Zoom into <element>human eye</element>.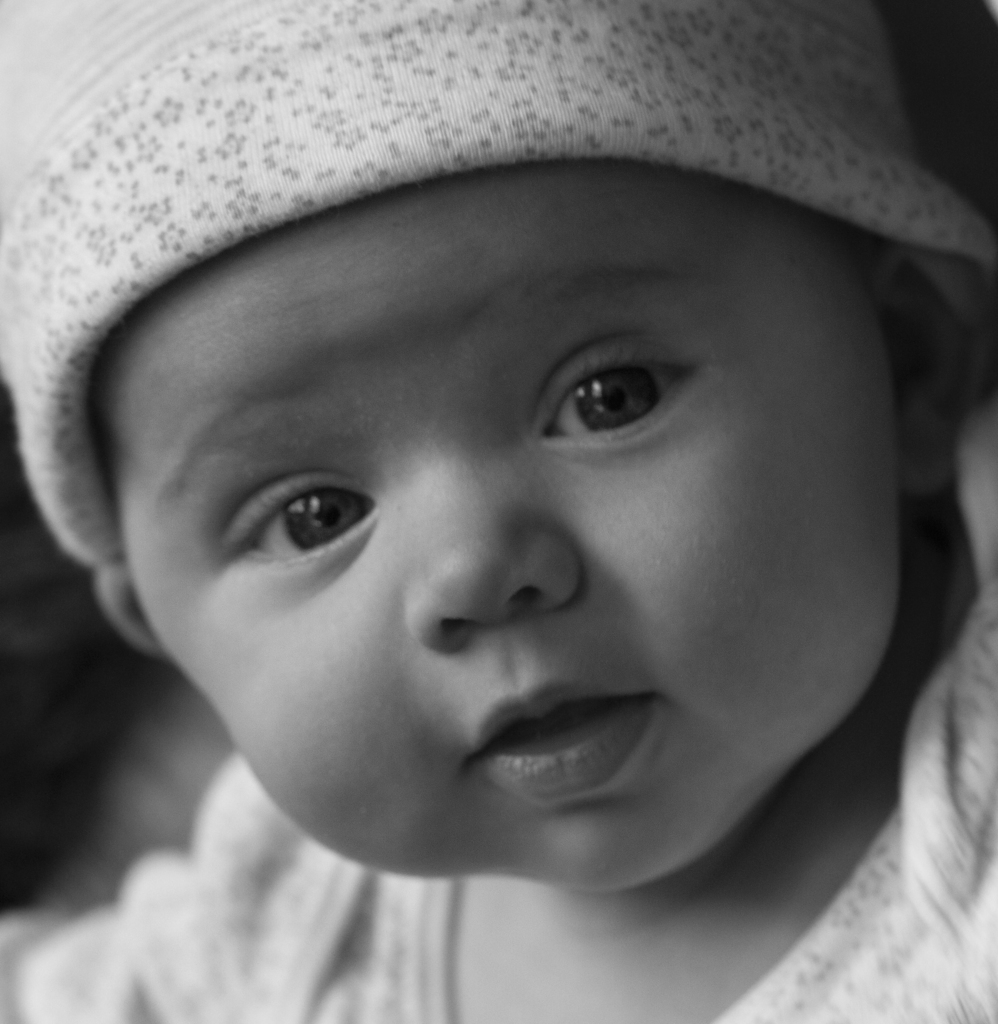
Zoom target: <bbox>214, 474, 371, 561</bbox>.
